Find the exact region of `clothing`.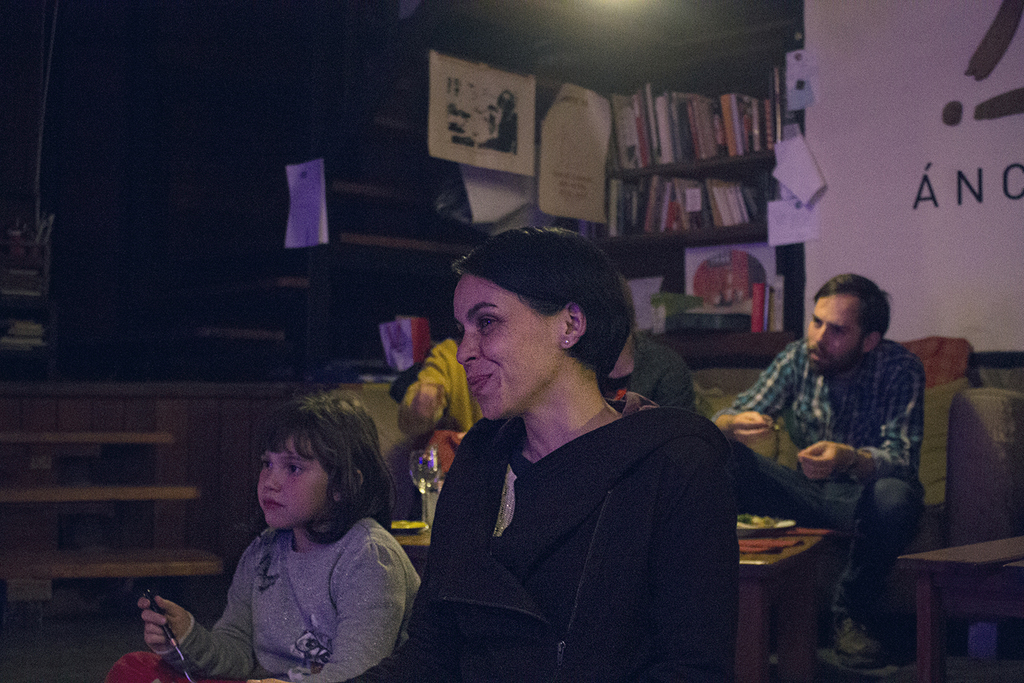
Exact region: bbox=(399, 339, 481, 515).
